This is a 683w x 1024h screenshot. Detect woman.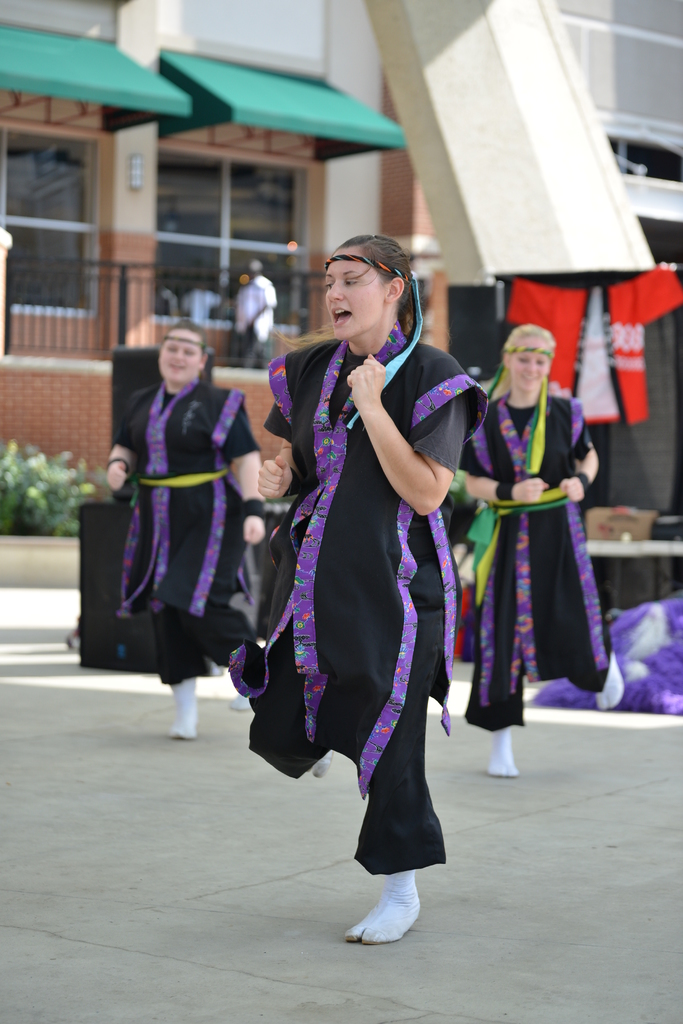
bbox=(109, 332, 256, 738).
